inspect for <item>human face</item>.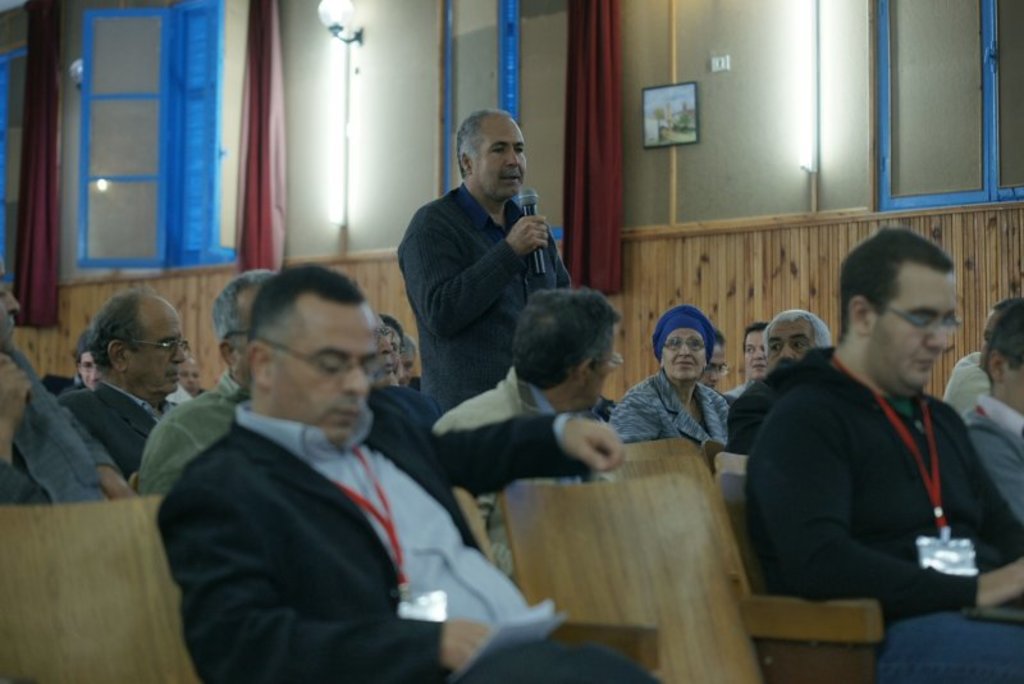
Inspection: [869, 263, 955, 387].
